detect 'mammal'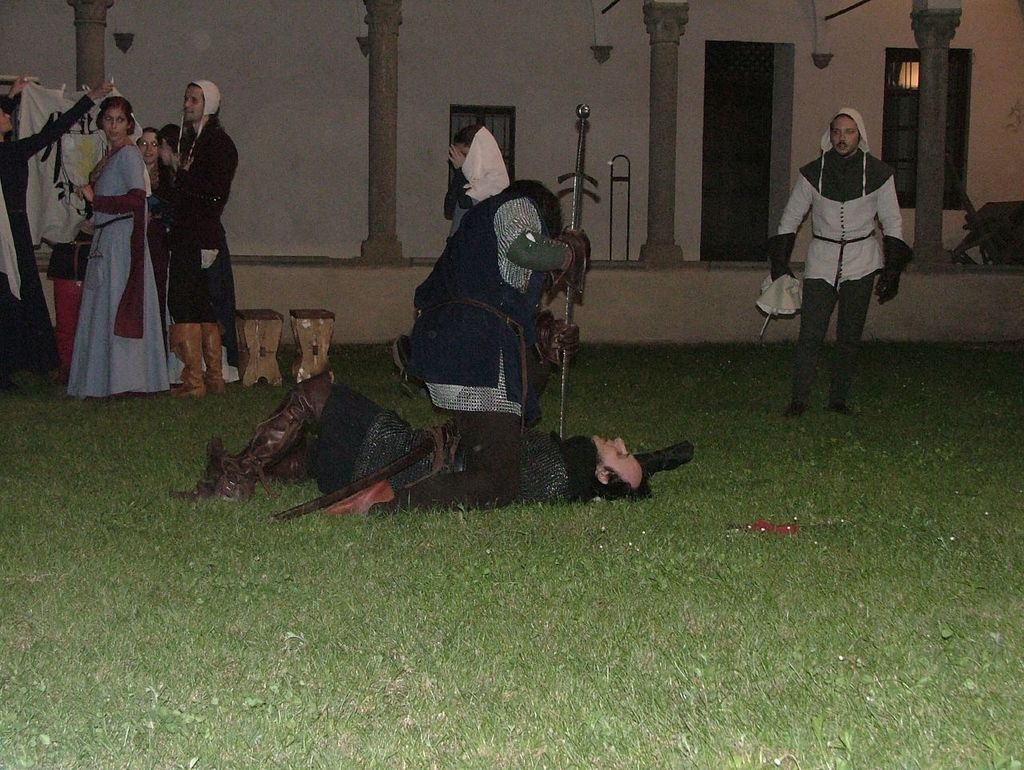
442 118 516 249
